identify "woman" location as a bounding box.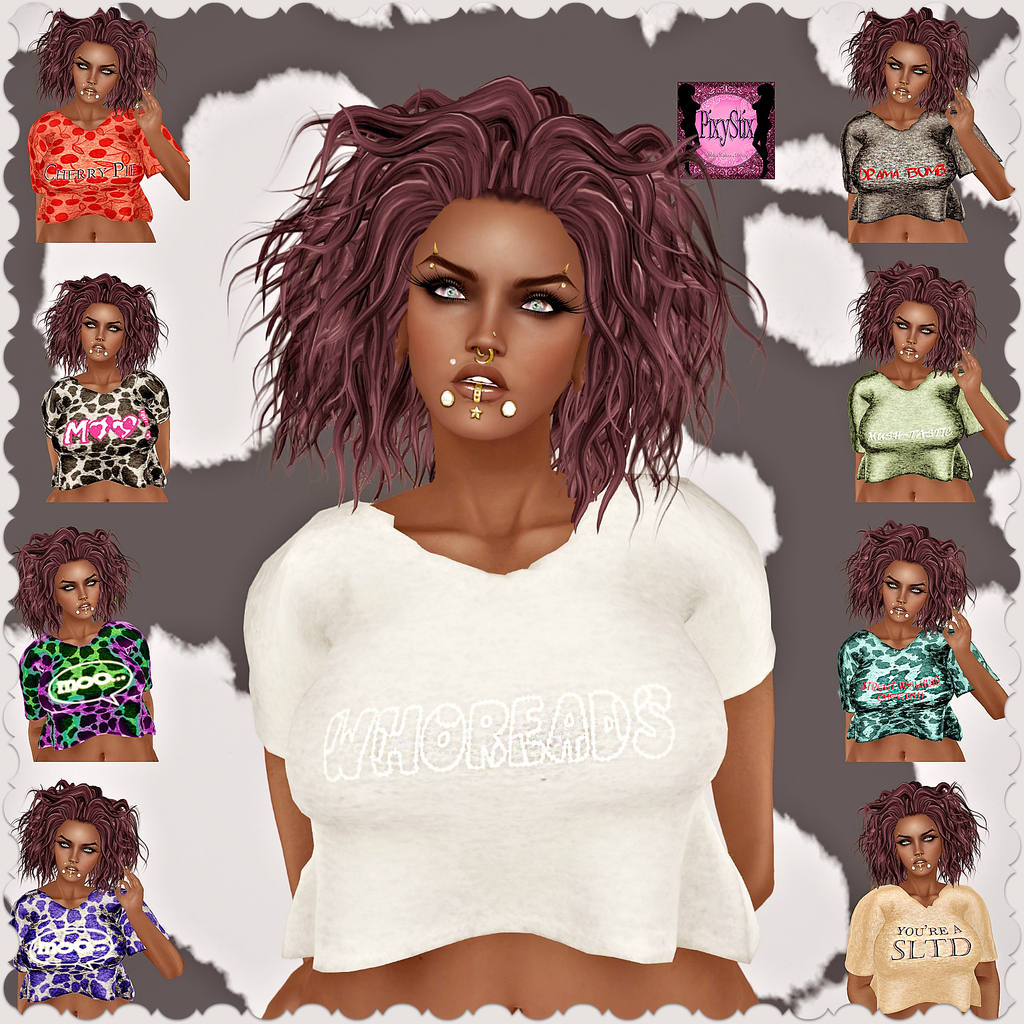
(237,89,795,1016).
